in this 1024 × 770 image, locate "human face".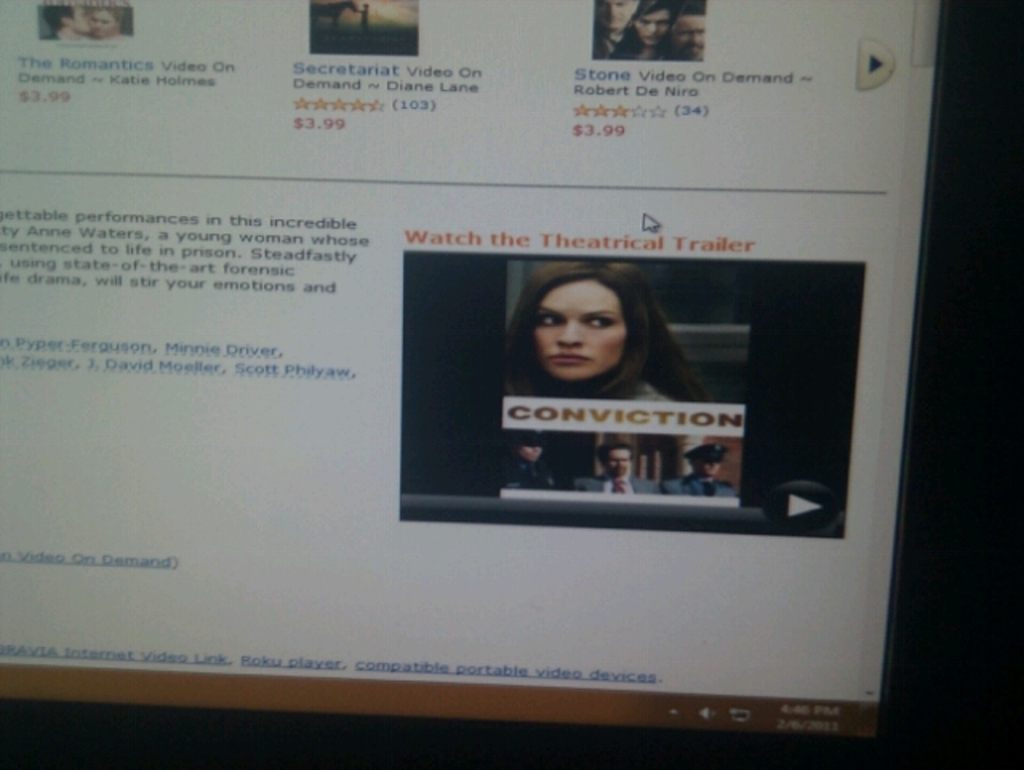
Bounding box: <box>66,5,88,37</box>.
